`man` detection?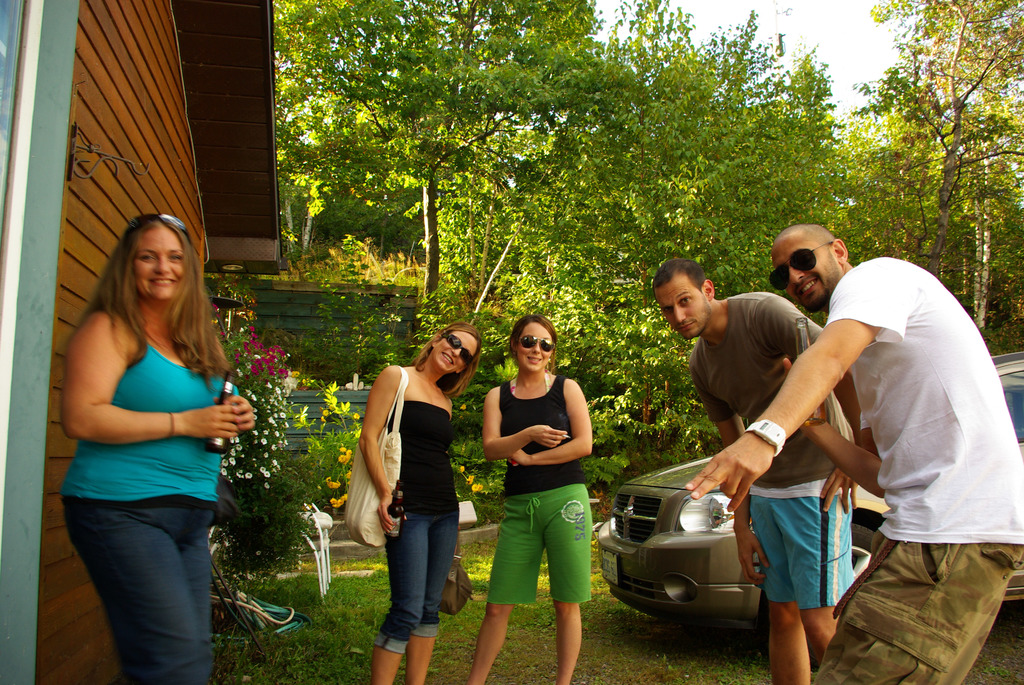
BBox(761, 204, 1011, 675)
